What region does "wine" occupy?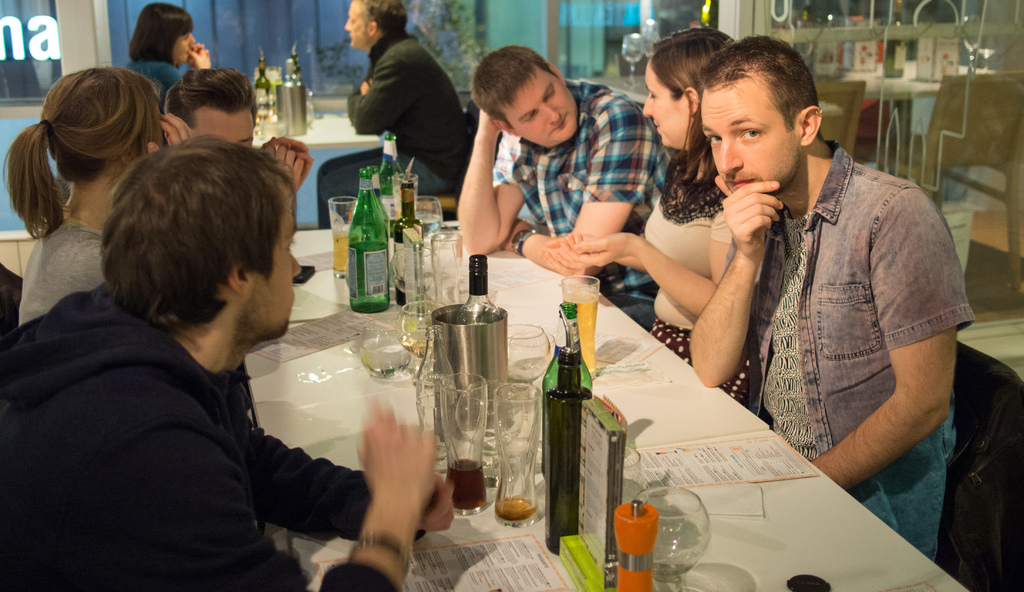
381/173/439/315.
